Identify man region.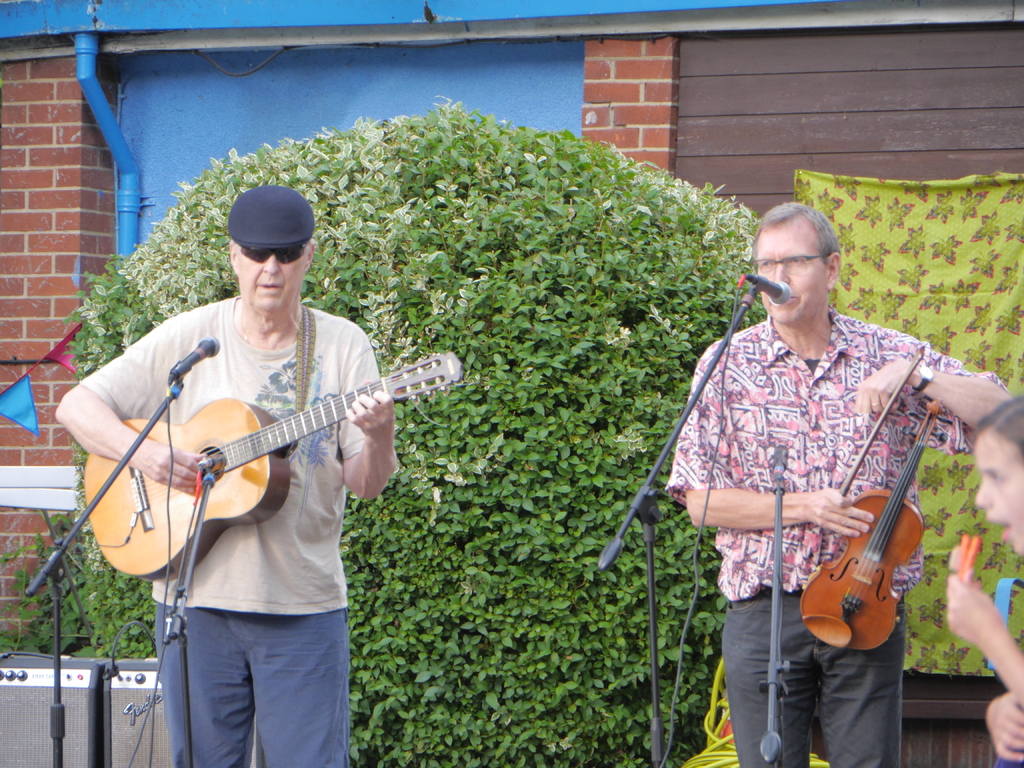
Region: {"left": 650, "top": 186, "right": 951, "bottom": 730}.
